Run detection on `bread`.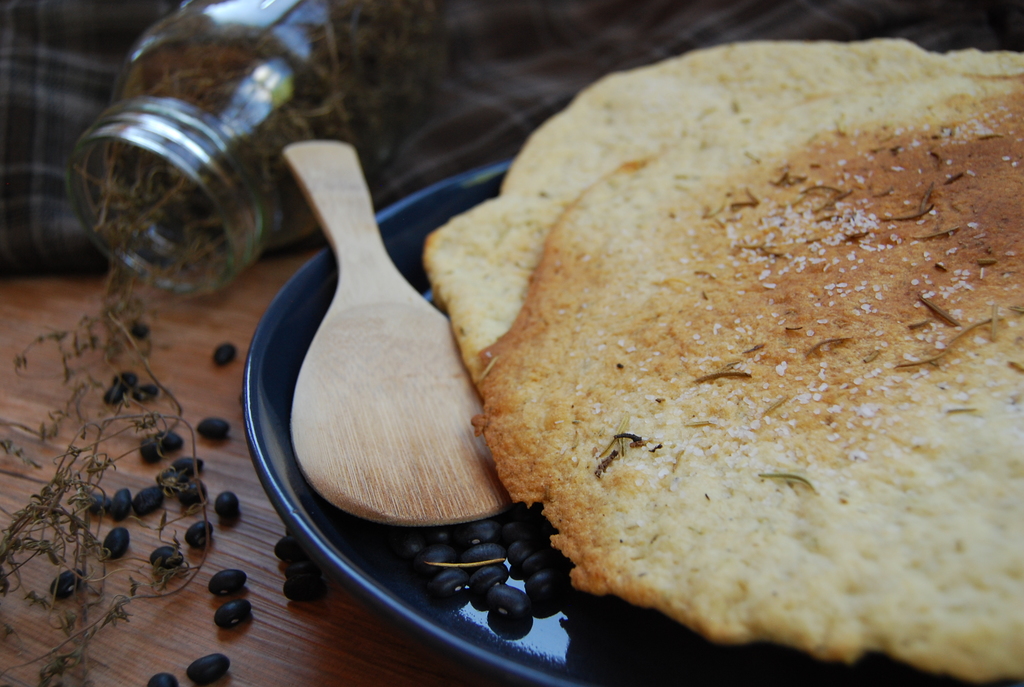
Result: box(429, 34, 1023, 365).
